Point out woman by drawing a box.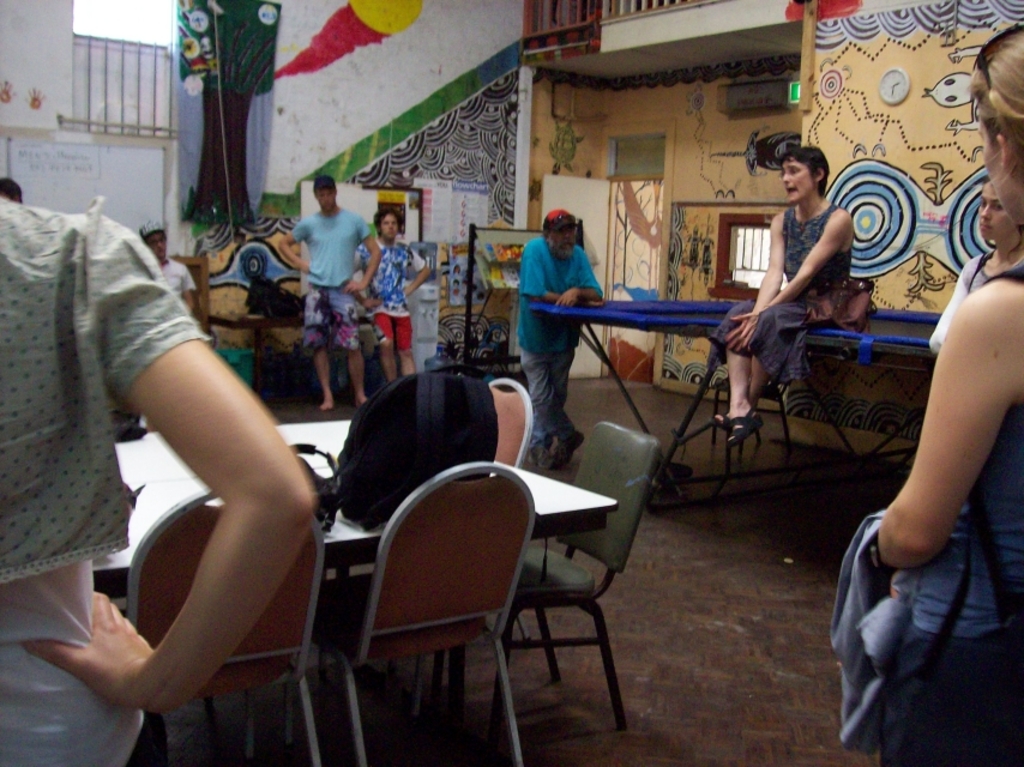
922, 180, 1022, 354.
